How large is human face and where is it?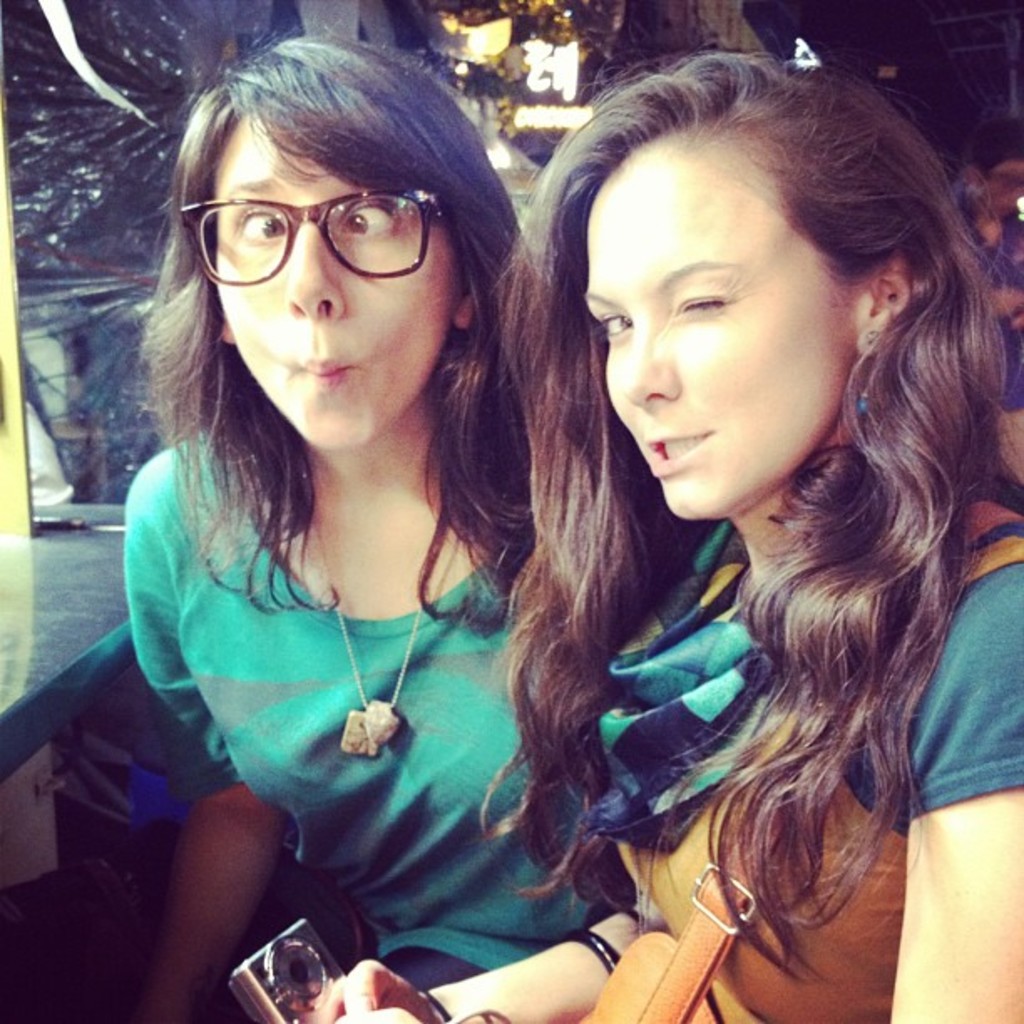
Bounding box: region(584, 141, 853, 529).
